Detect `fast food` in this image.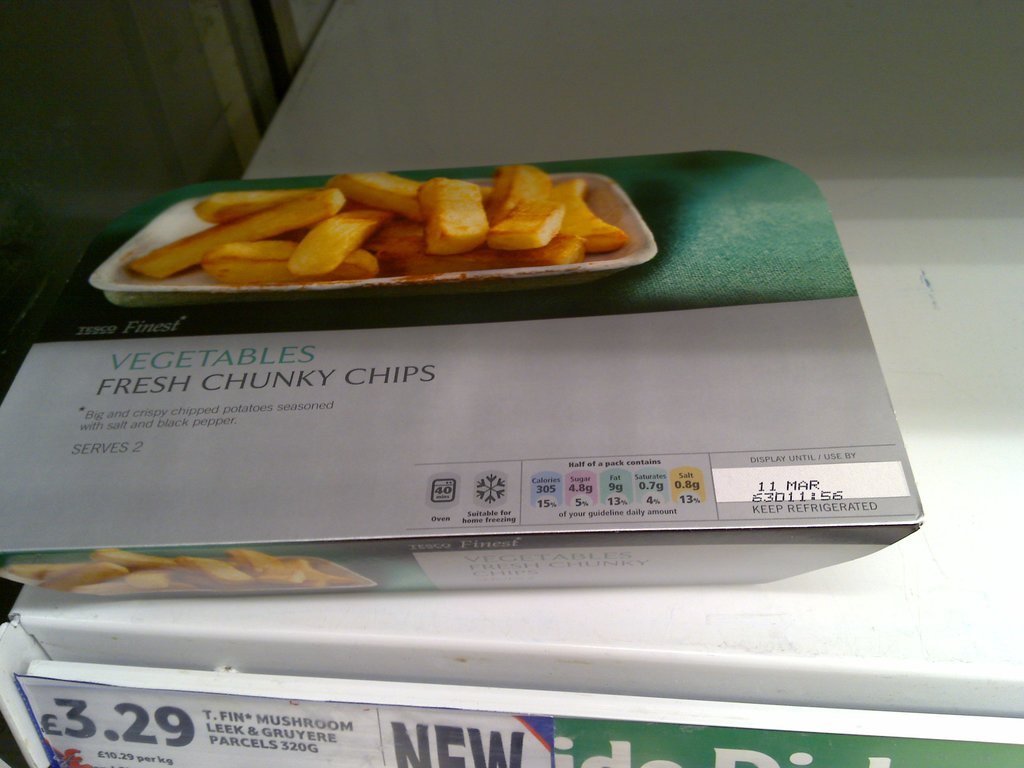
Detection: <box>118,158,664,296</box>.
